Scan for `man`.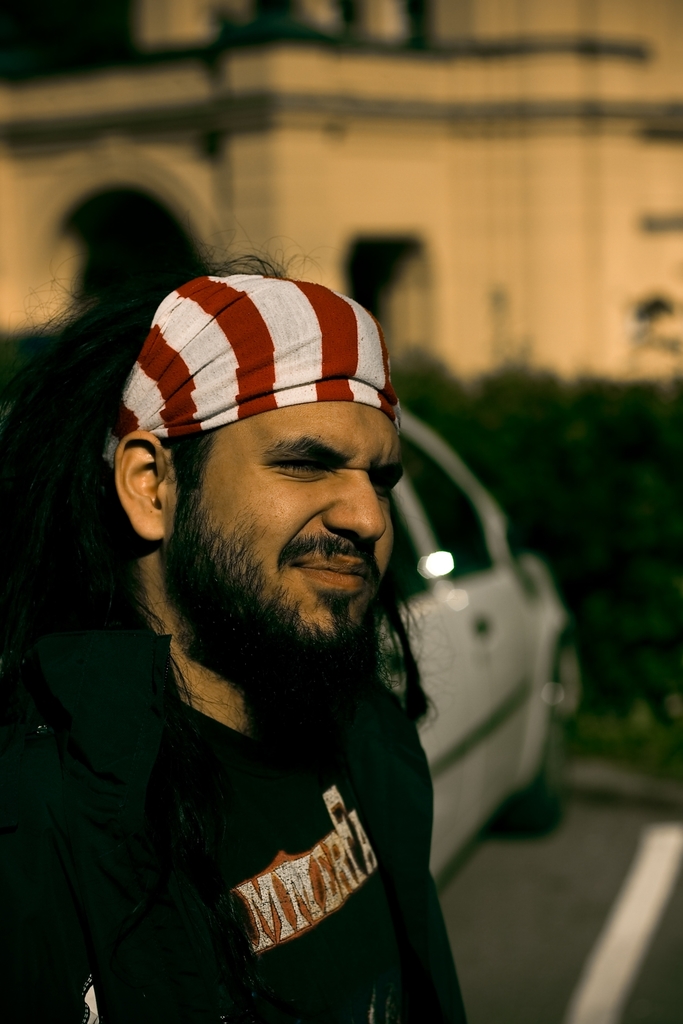
Scan result: pyautogui.locateOnScreen(0, 253, 468, 1023).
